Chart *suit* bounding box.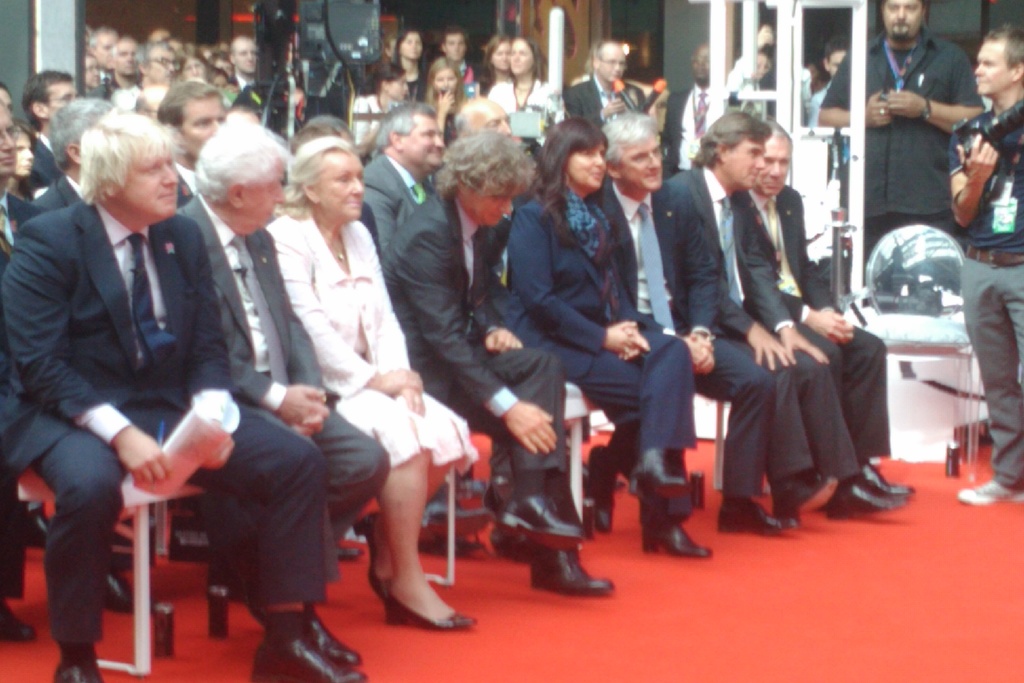
Charted: [21,133,60,192].
